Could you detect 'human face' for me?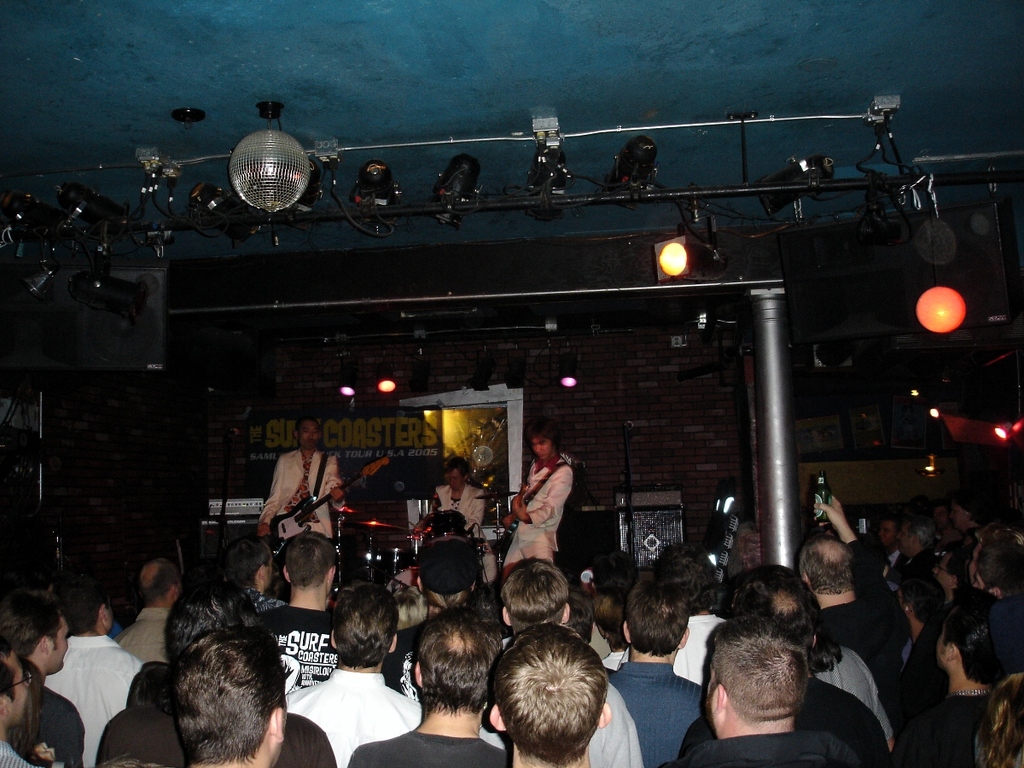
Detection result: 302, 427, 317, 450.
